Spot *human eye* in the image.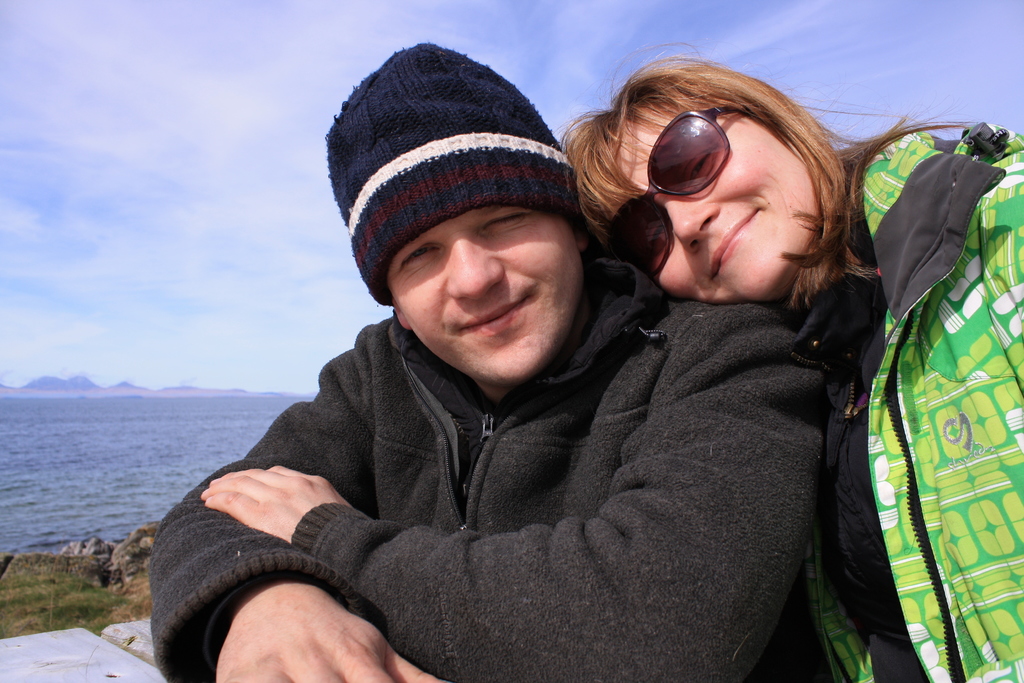
*human eye* found at pyautogui.locateOnScreen(640, 220, 664, 266).
